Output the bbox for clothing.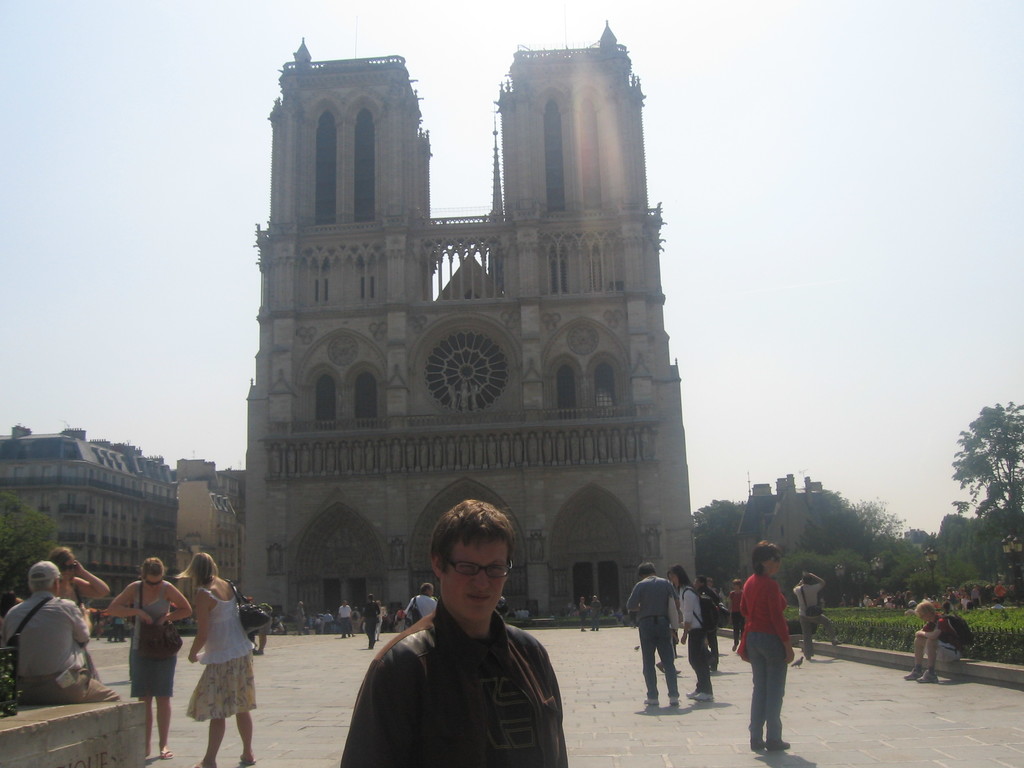
box=[992, 601, 1003, 610].
